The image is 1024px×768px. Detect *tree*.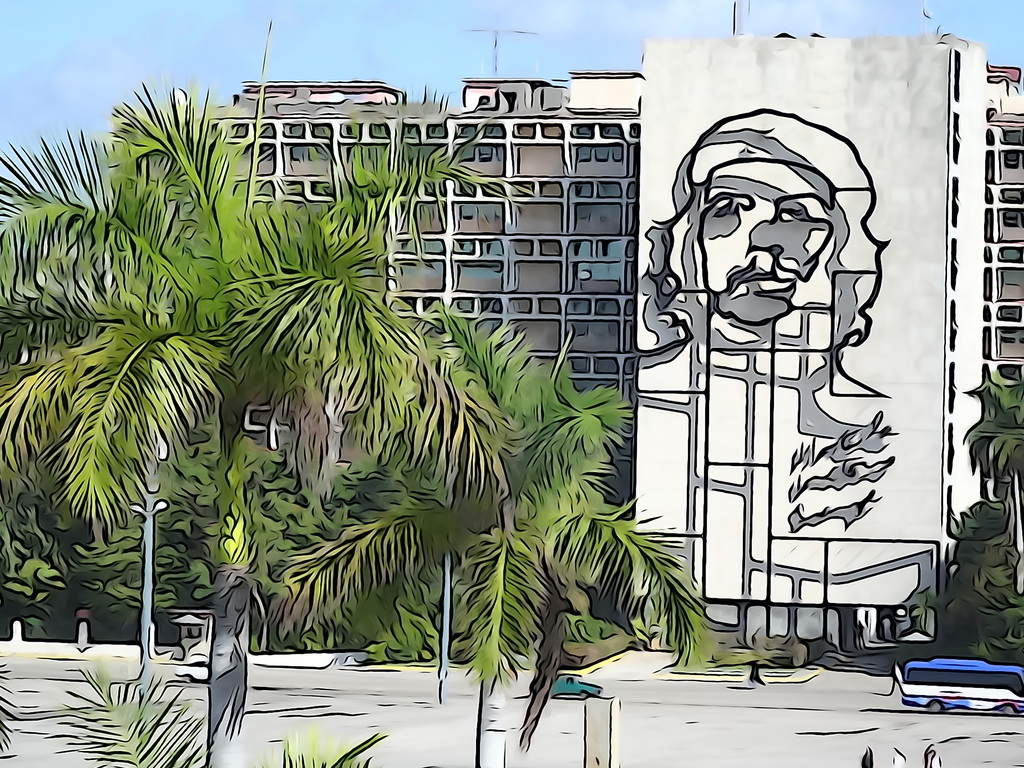
Detection: {"left": 0, "top": 21, "right": 533, "bottom": 767}.
